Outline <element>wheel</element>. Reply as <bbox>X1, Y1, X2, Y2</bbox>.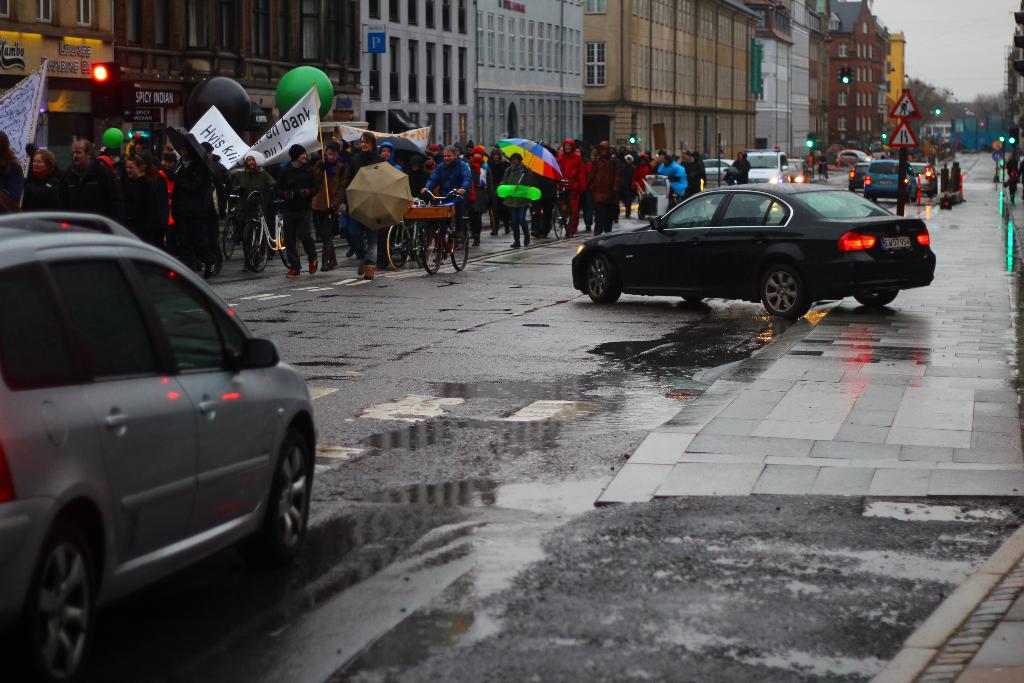
<bbox>586, 254, 619, 302</bbox>.
